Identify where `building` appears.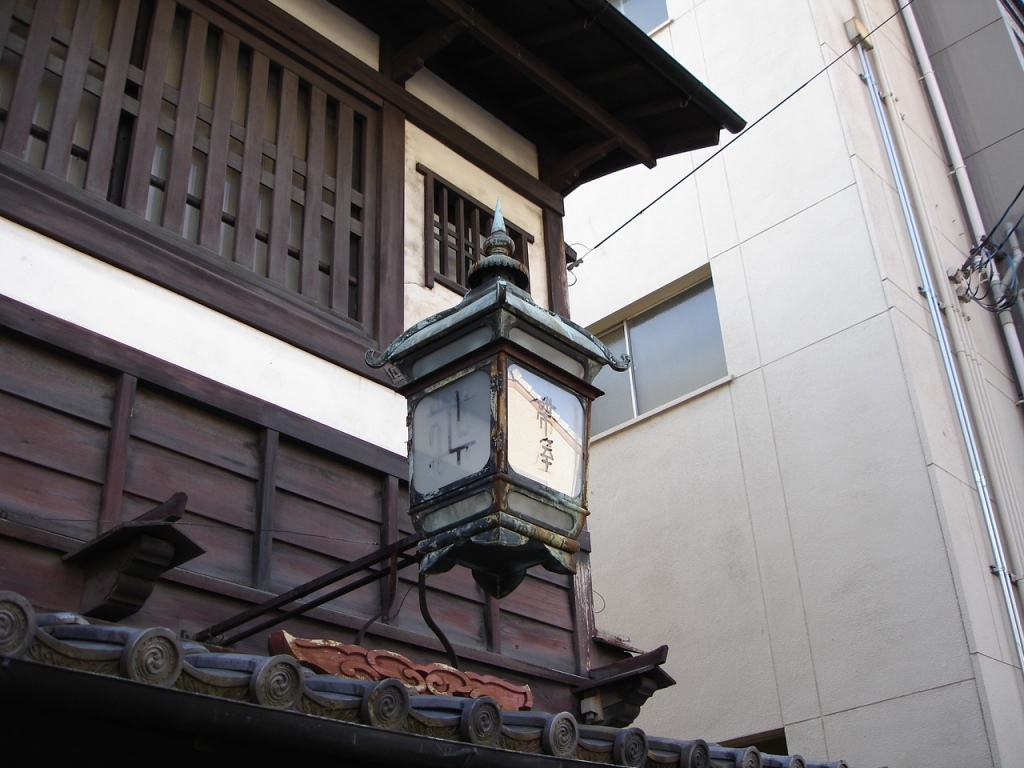
Appears at {"x1": 0, "y1": 0, "x2": 849, "y2": 767}.
